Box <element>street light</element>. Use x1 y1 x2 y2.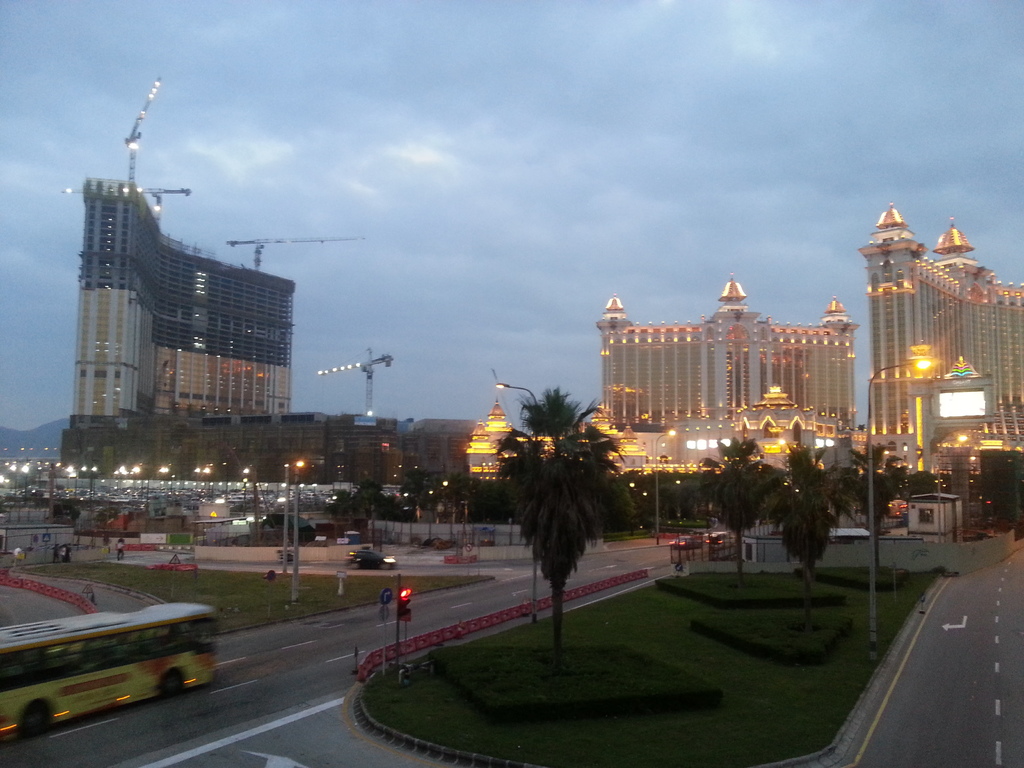
66 465 70 486.
